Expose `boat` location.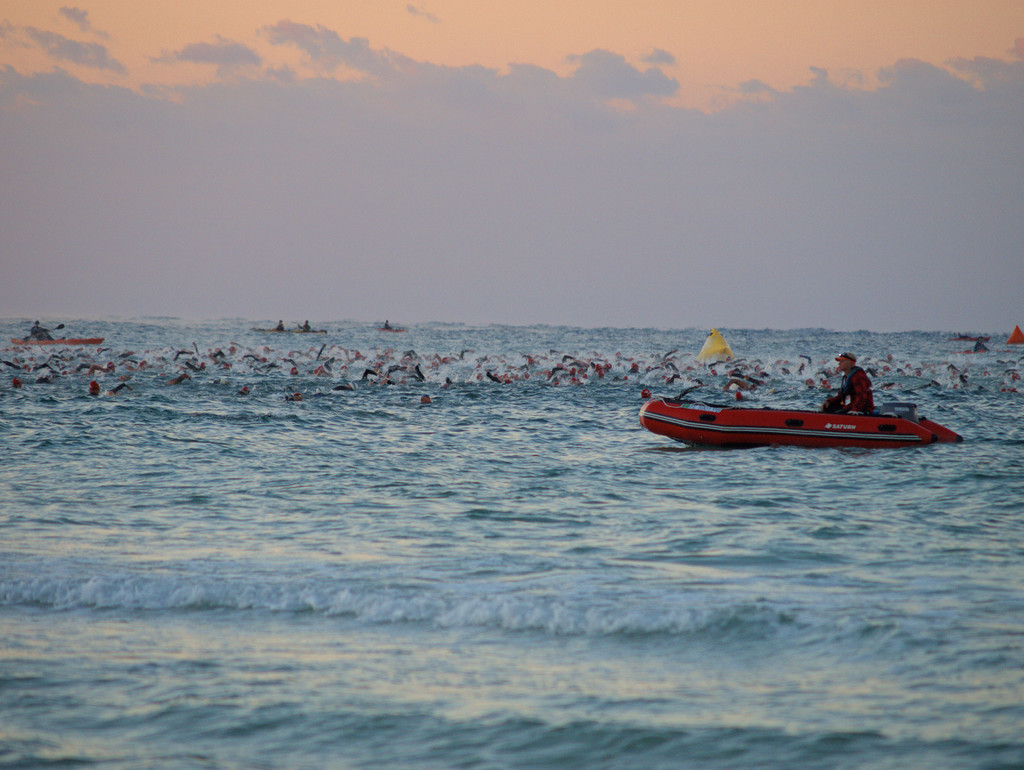
Exposed at x1=963 y1=334 x2=993 y2=343.
